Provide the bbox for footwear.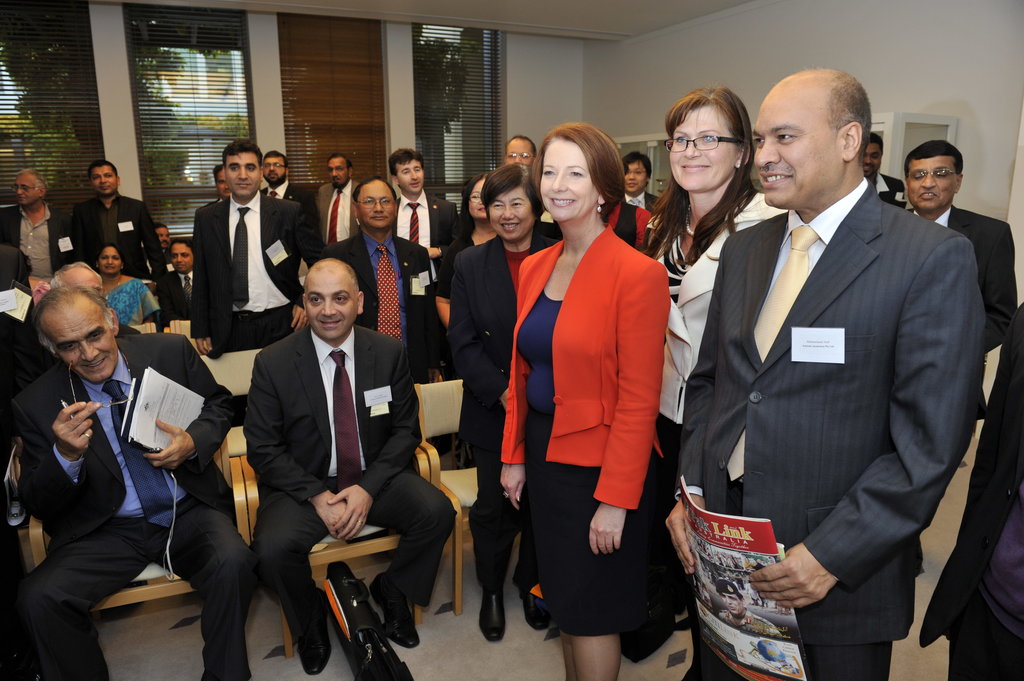
(298, 601, 334, 675).
